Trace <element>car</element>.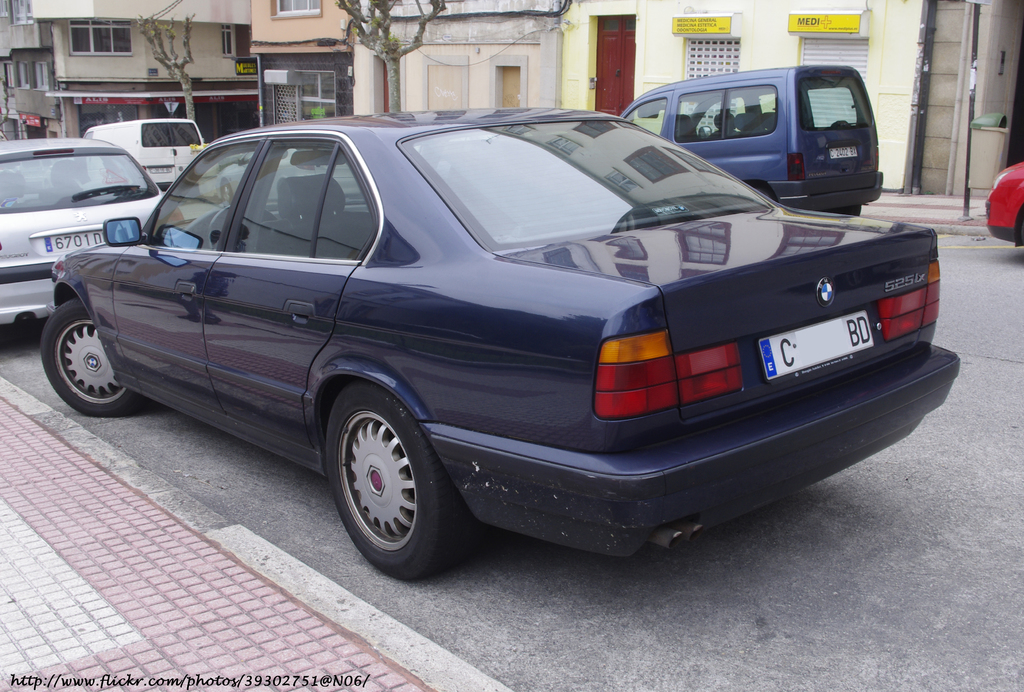
Traced to crop(0, 137, 188, 334).
